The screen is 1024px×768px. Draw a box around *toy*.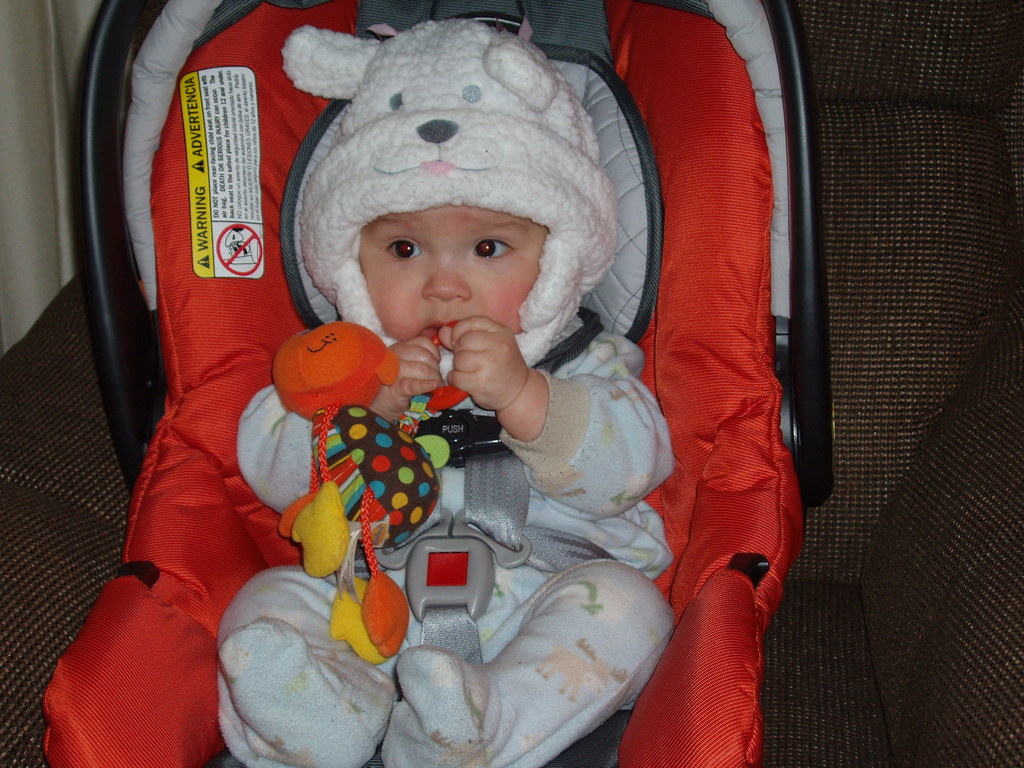
[x1=244, y1=312, x2=479, y2=668].
